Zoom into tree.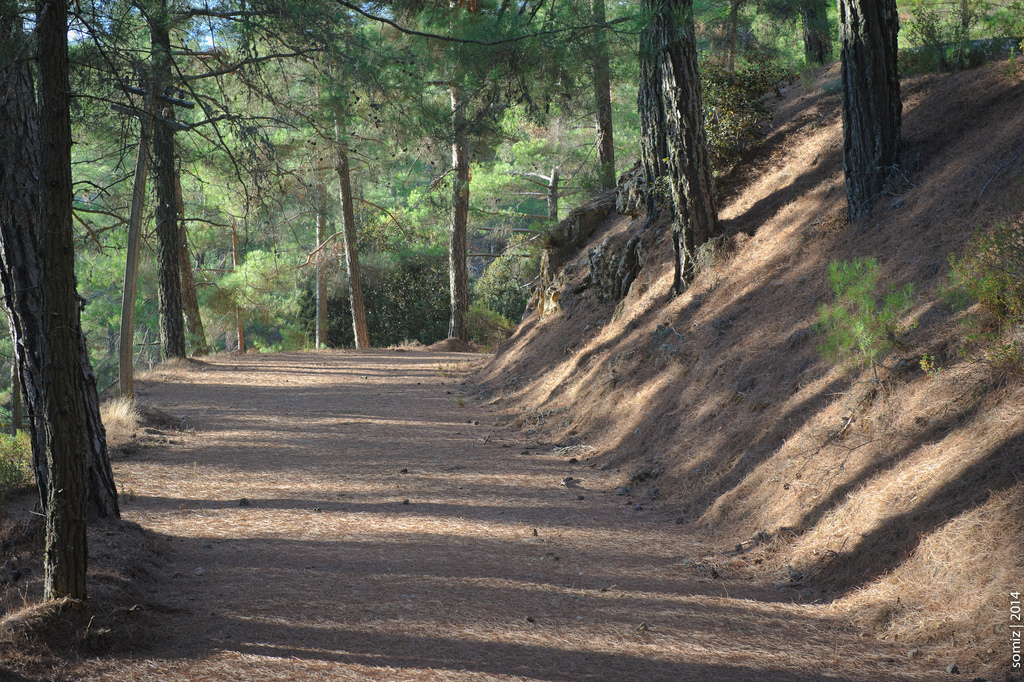
Zoom target: [x1=450, y1=0, x2=476, y2=345].
